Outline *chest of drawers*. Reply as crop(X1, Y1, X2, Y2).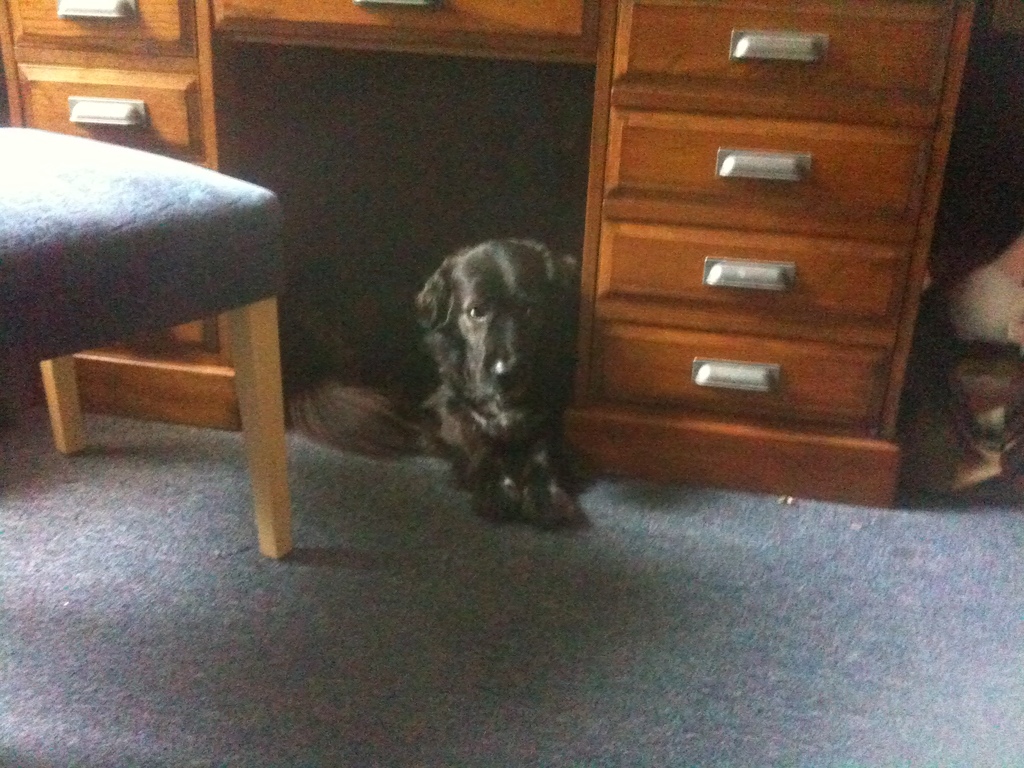
crop(0, 0, 976, 512).
